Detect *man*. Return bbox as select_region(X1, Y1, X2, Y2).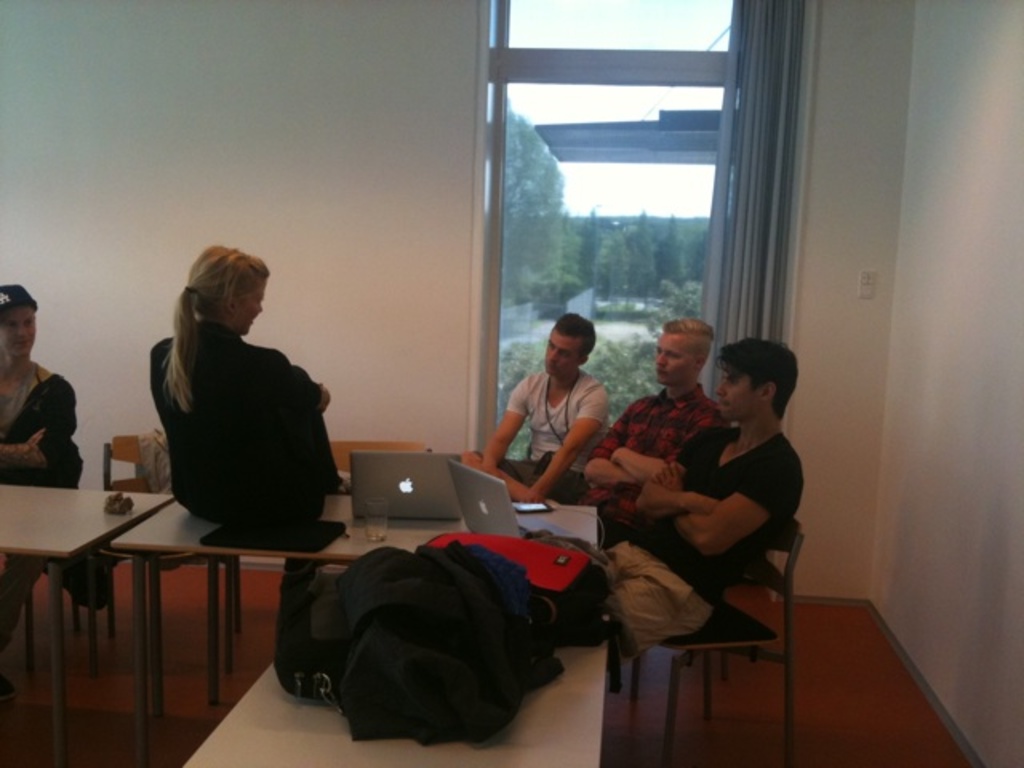
select_region(565, 318, 734, 522).
